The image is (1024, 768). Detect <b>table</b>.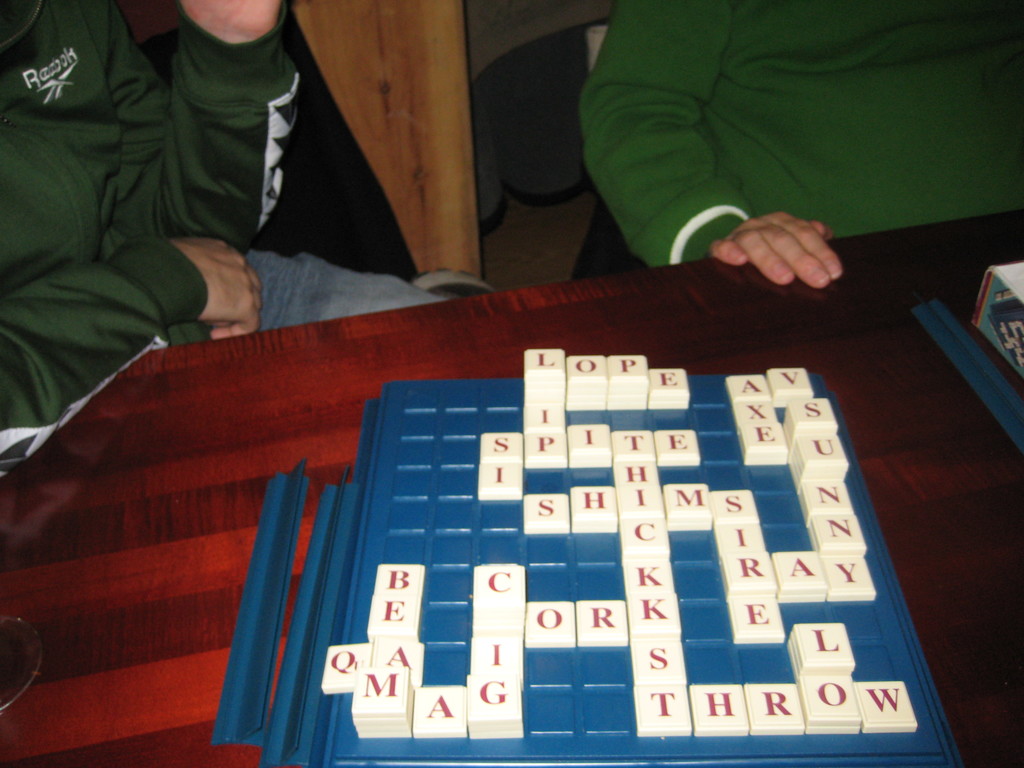
Detection: BBox(104, 316, 1008, 767).
